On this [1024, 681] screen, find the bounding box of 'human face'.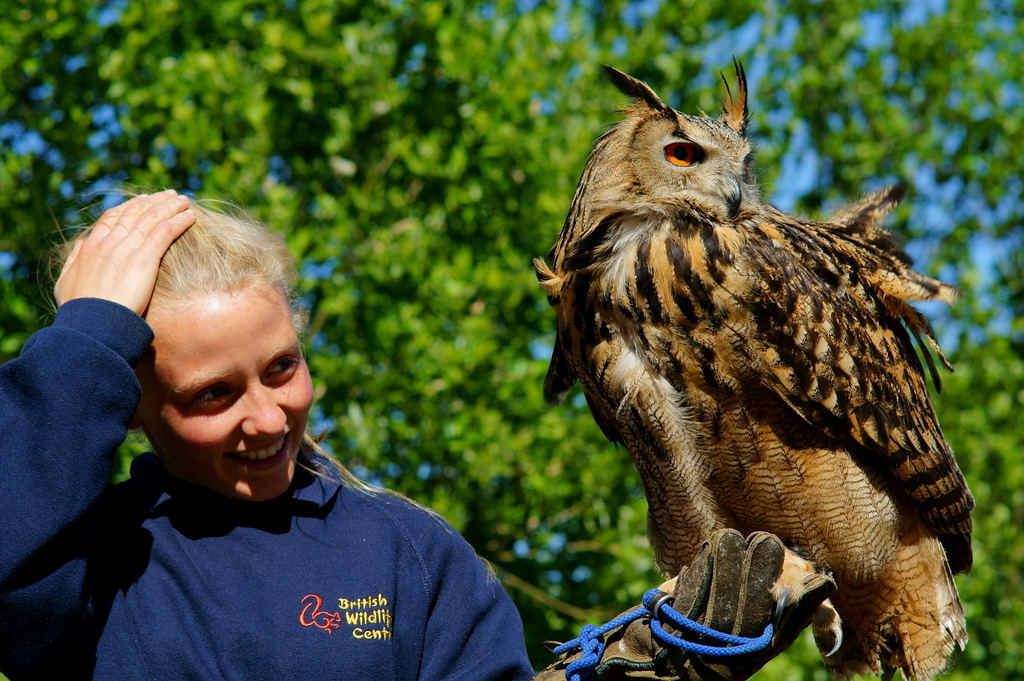
Bounding box: Rect(147, 293, 313, 506).
